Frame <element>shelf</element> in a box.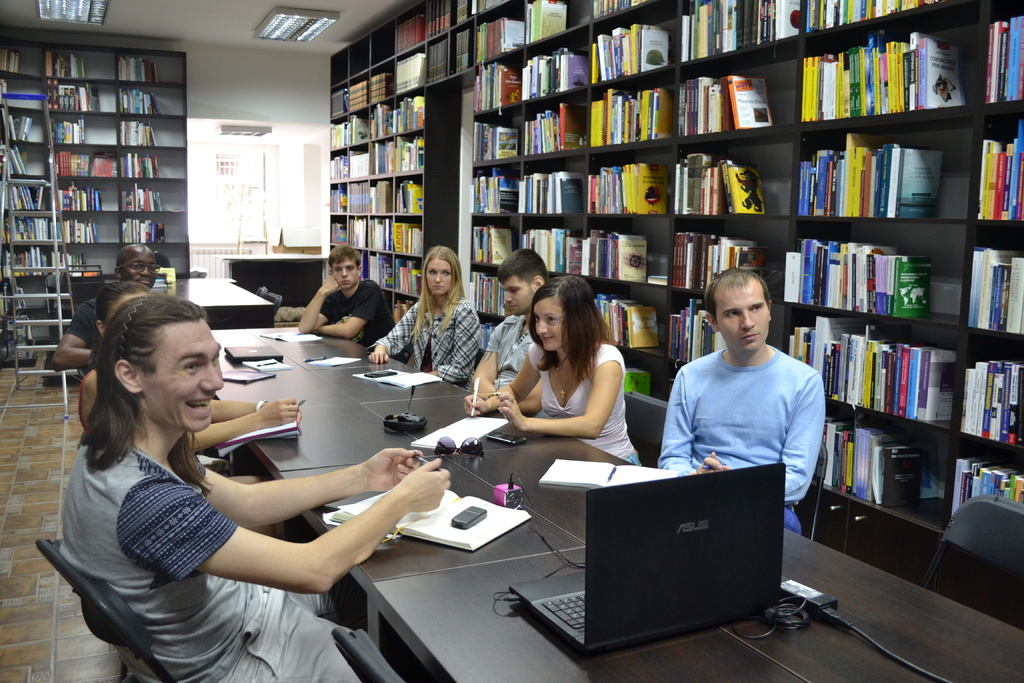
0 245 13 284.
